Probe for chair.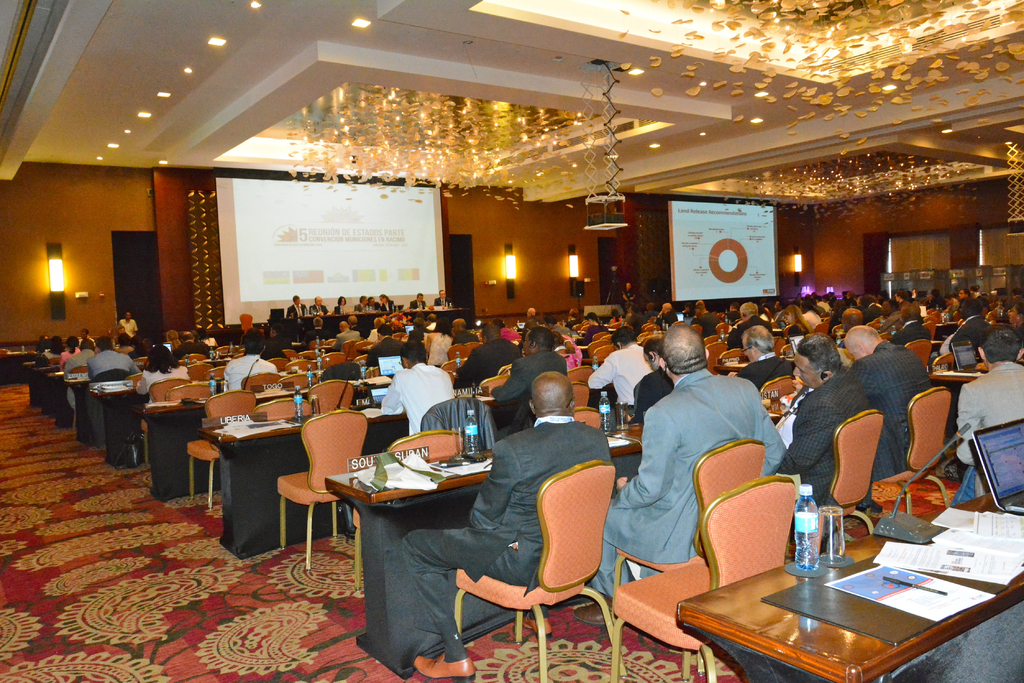
Probe result: locate(604, 474, 797, 682).
